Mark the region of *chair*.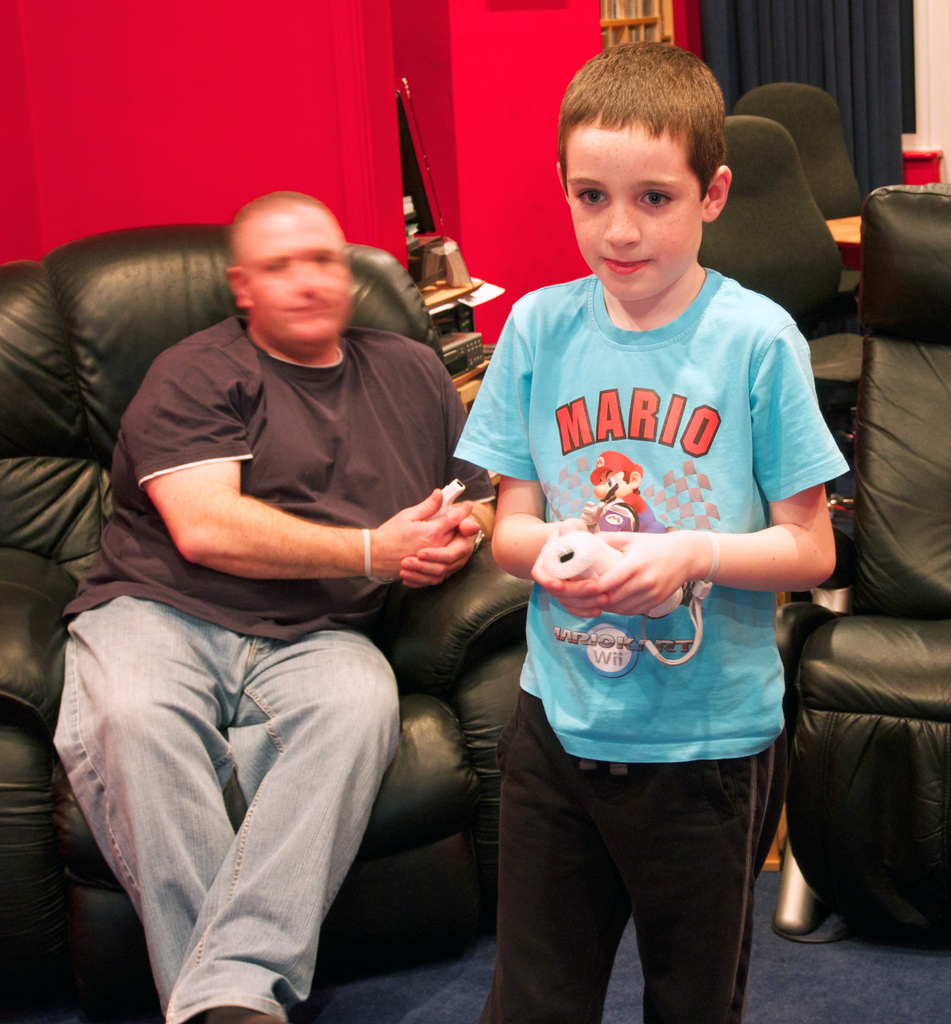
Region: Rect(731, 72, 867, 222).
